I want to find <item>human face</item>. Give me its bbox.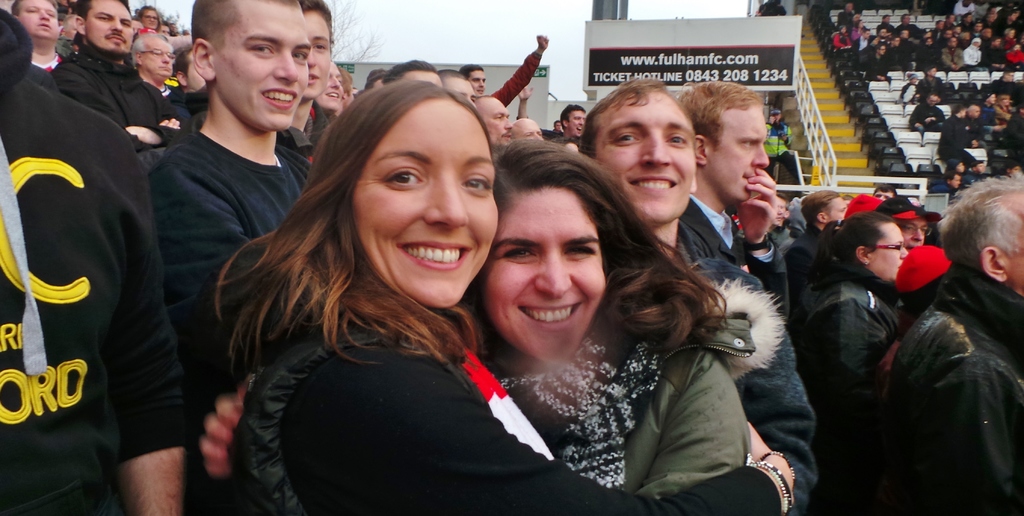
<bbox>769, 196, 783, 226</bbox>.
